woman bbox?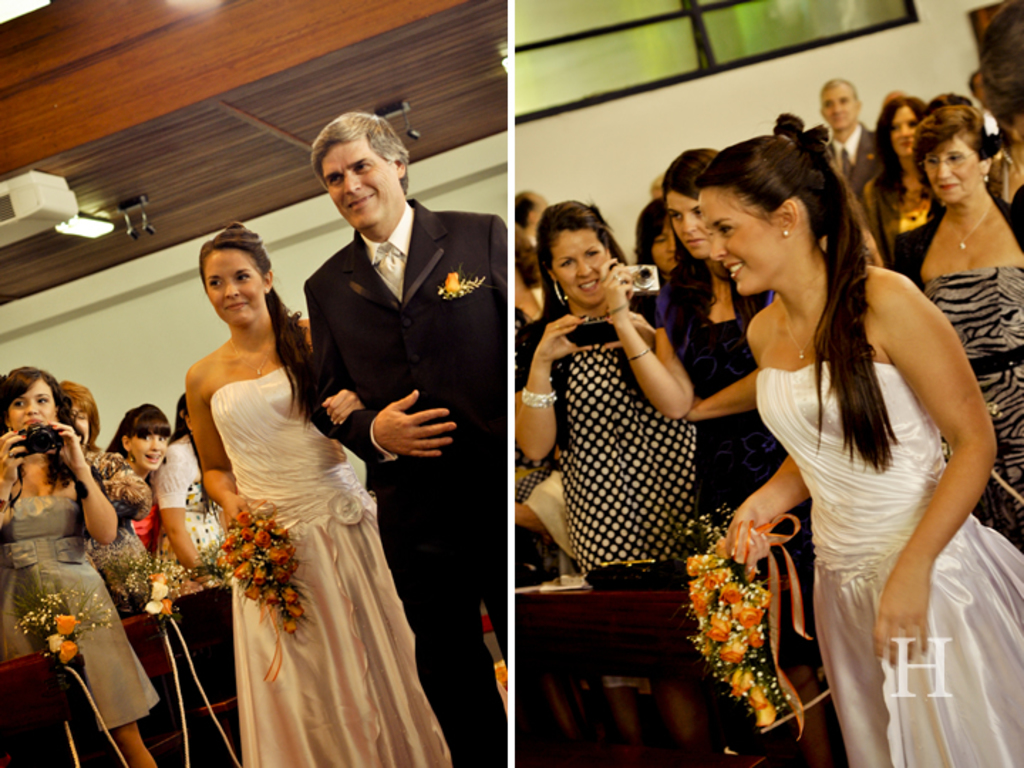
bbox=(690, 131, 1023, 767)
